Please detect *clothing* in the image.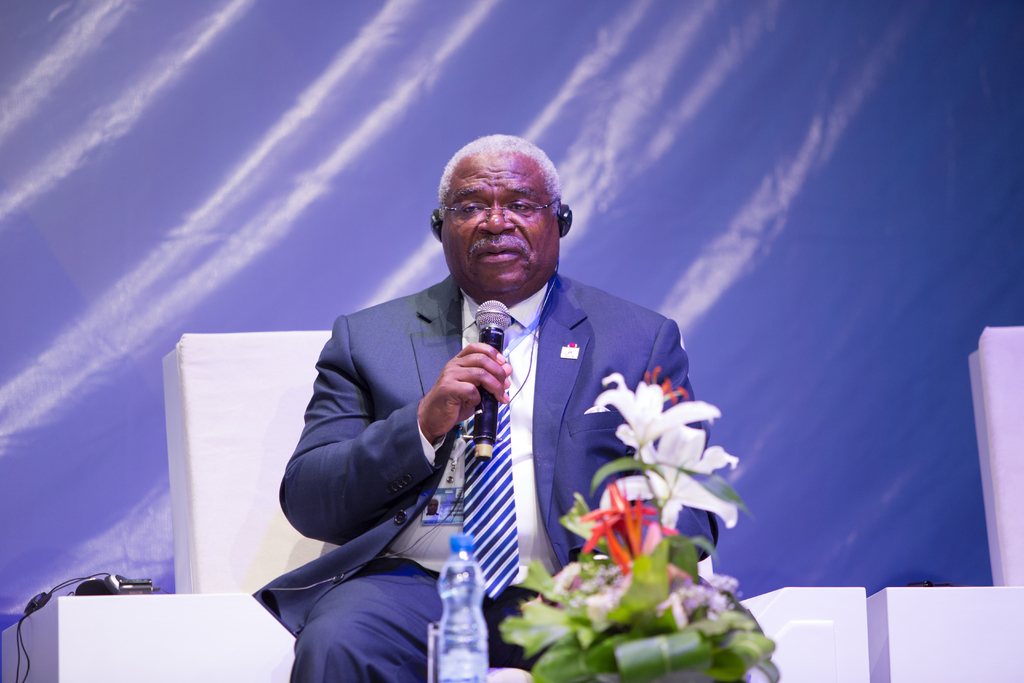
x1=259, y1=188, x2=718, y2=654.
